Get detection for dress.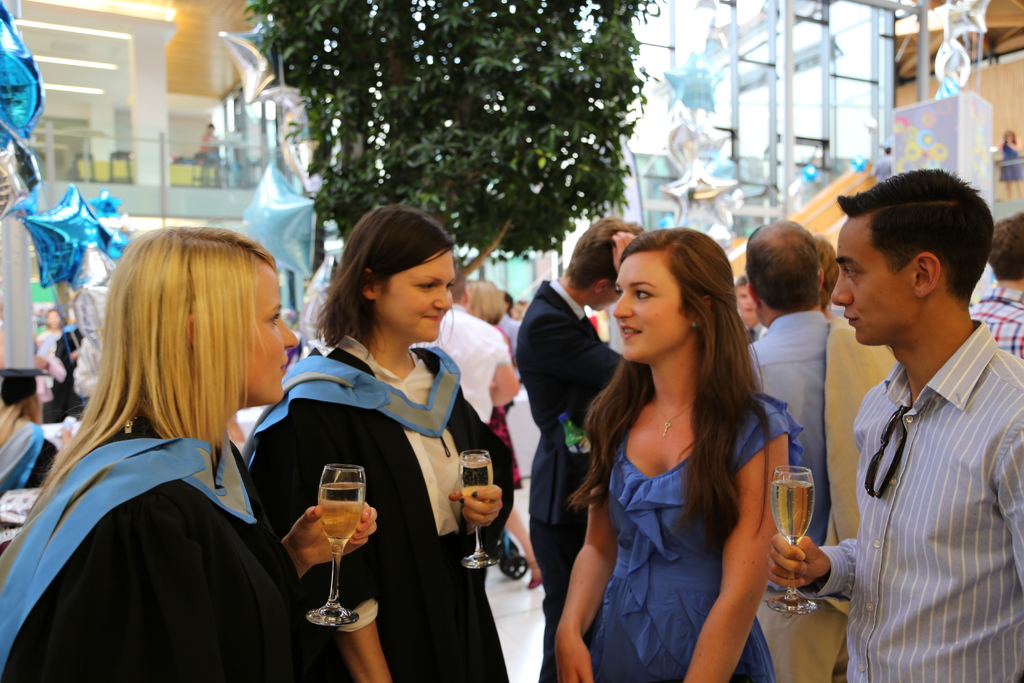
Detection: region(488, 319, 519, 488).
